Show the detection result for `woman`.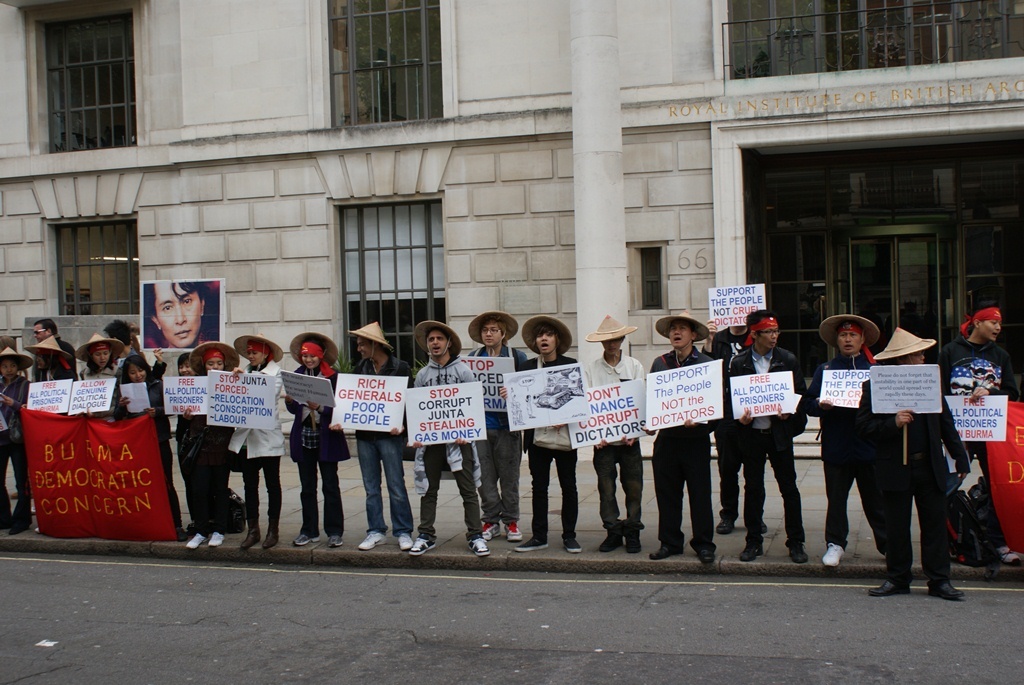
(226,335,283,547).
